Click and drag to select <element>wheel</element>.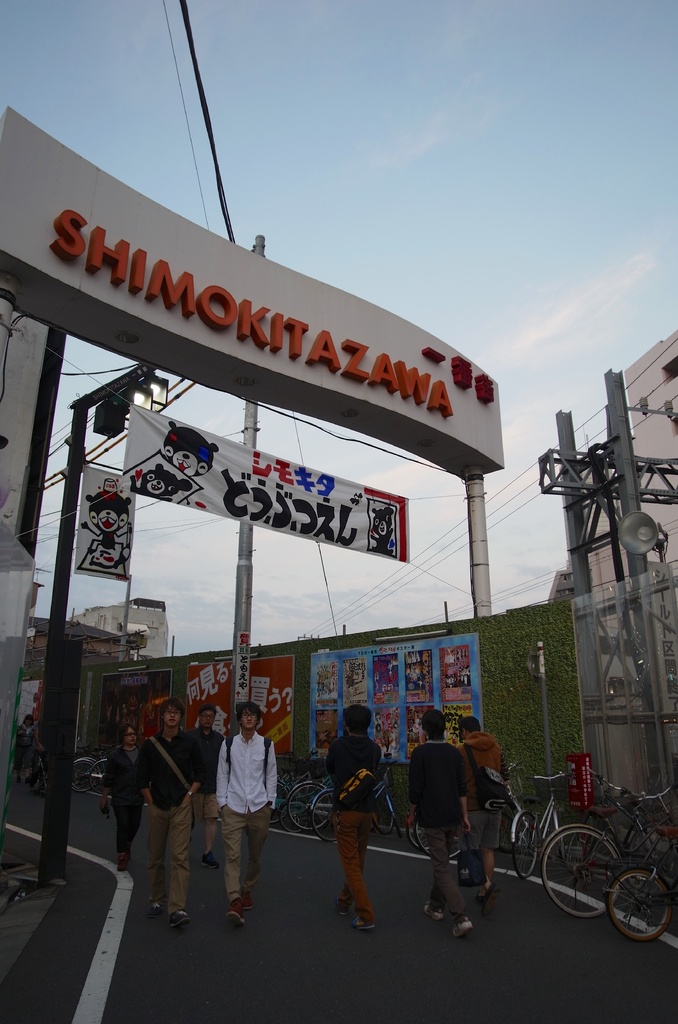
Selection: {"x1": 265, "y1": 784, "x2": 296, "y2": 829}.
